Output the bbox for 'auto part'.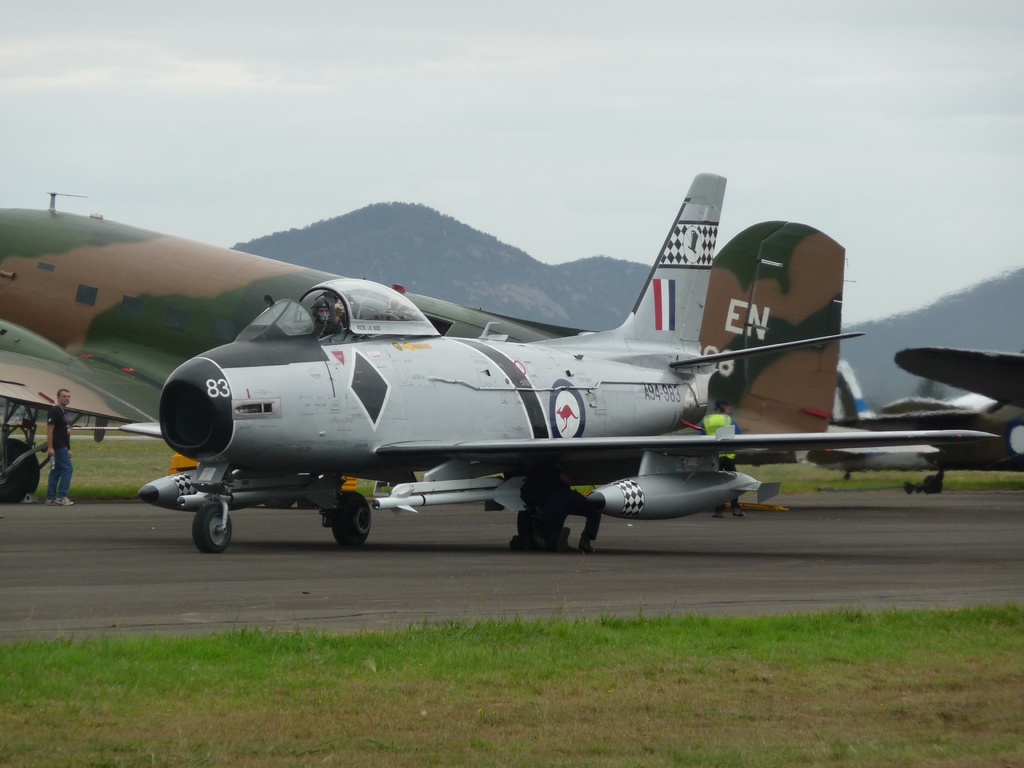
bbox(120, 422, 170, 437).
